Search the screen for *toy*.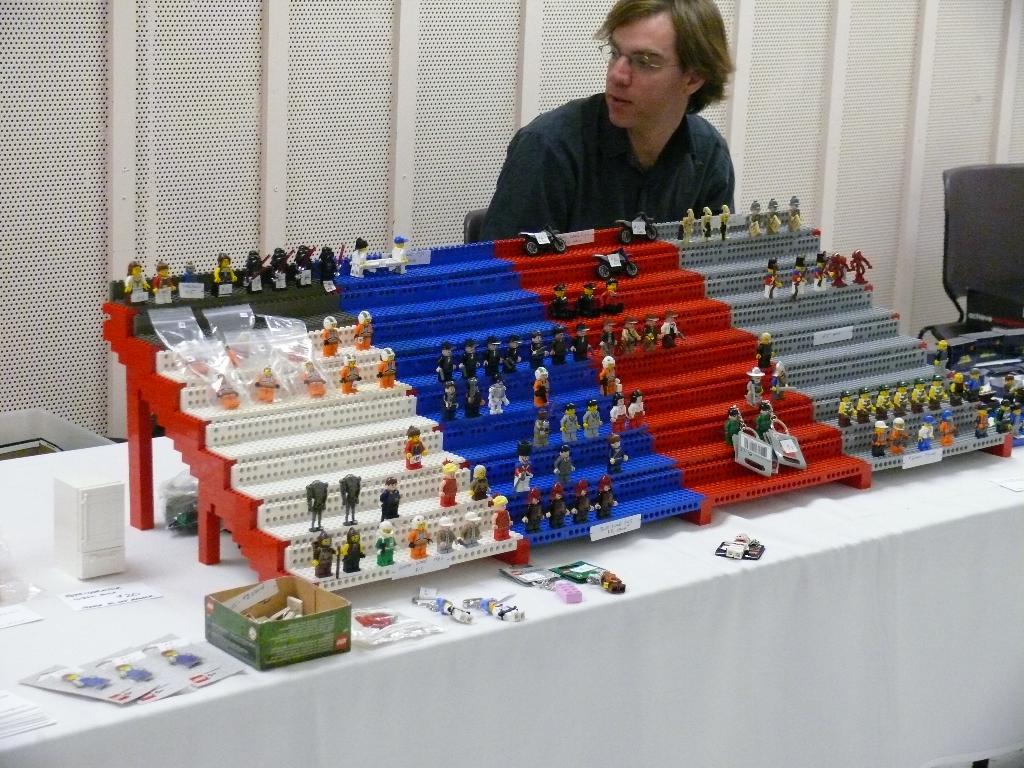
Found at 730,535,758,557.
